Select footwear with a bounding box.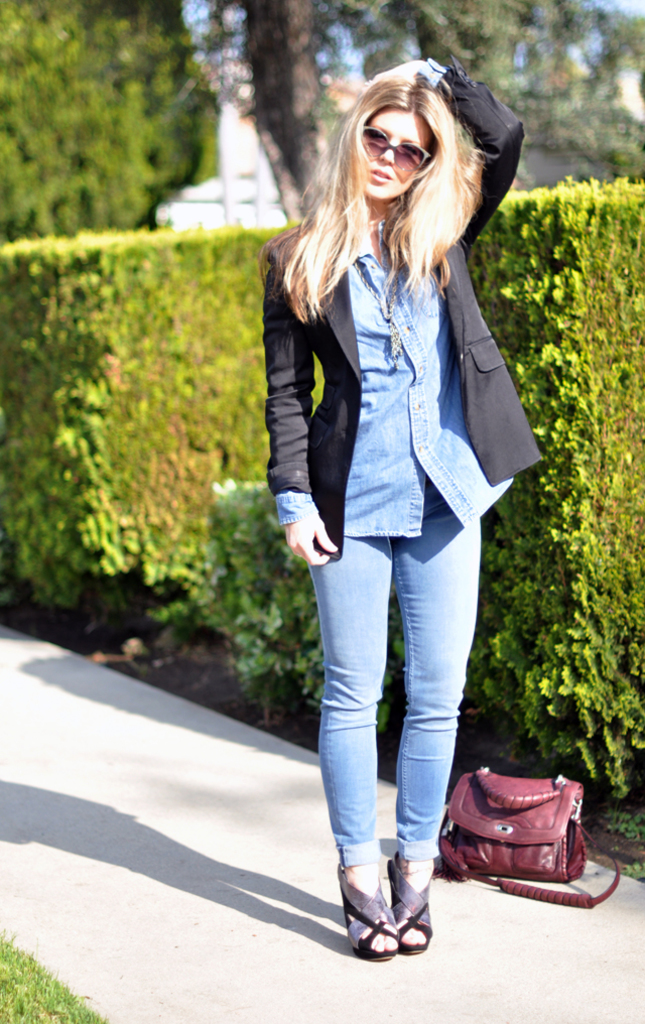
x1=386 y1=849 x2=436 y2=951.
